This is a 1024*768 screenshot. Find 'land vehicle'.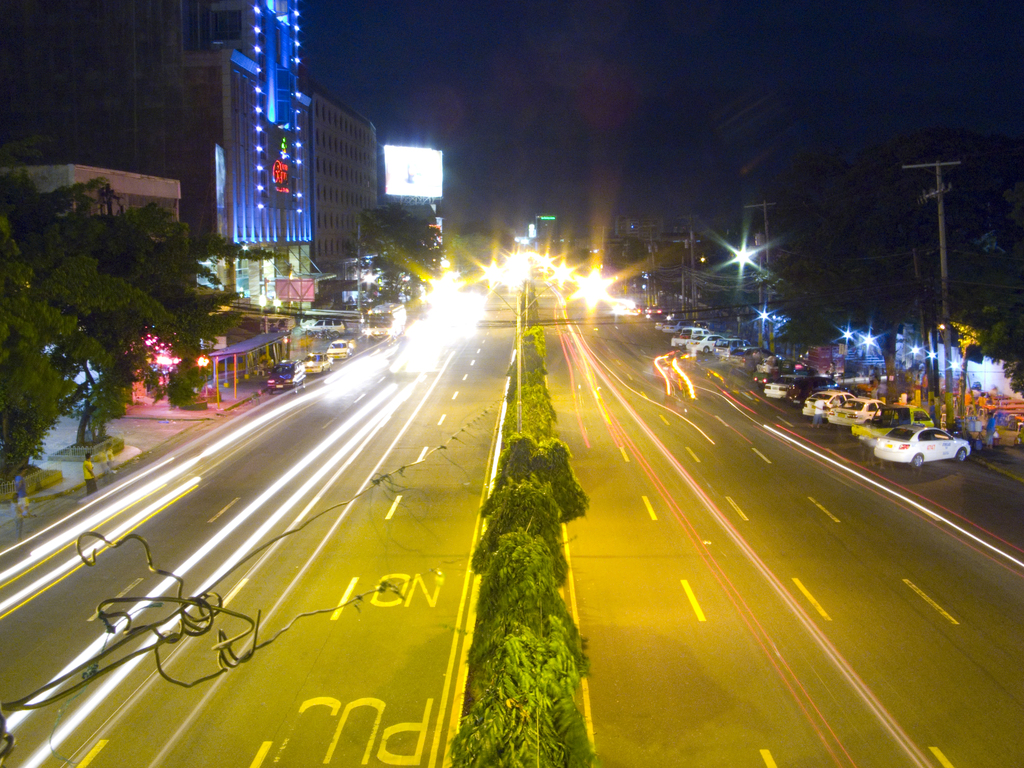
Bounding box: region(328, 337, 351, 357).
